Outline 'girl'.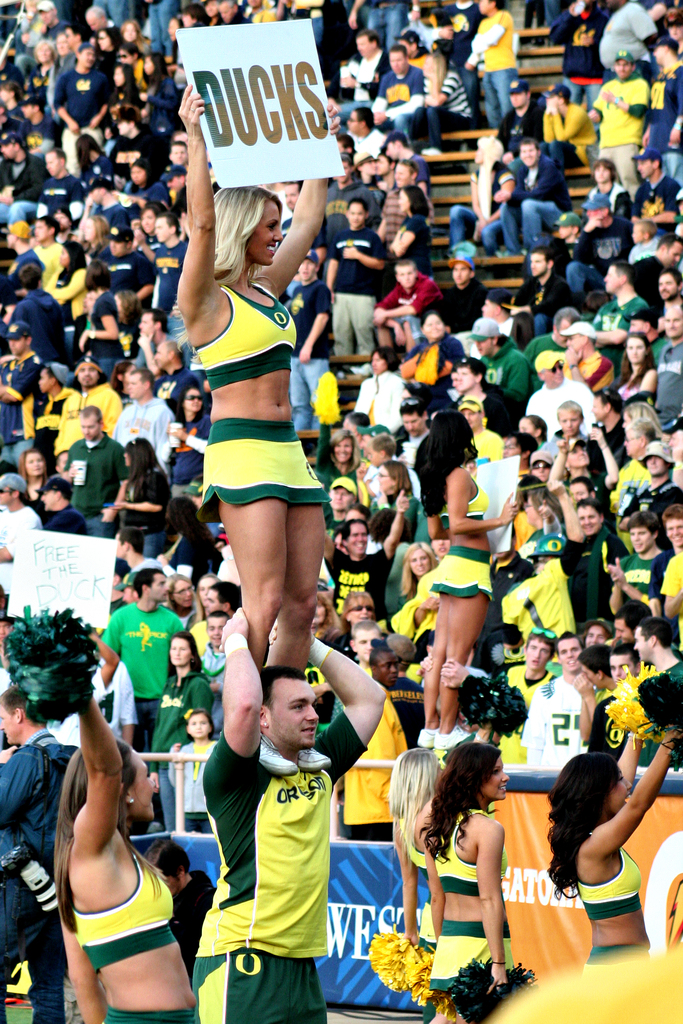
Outline: select_region(112, 432, 165, 556).
